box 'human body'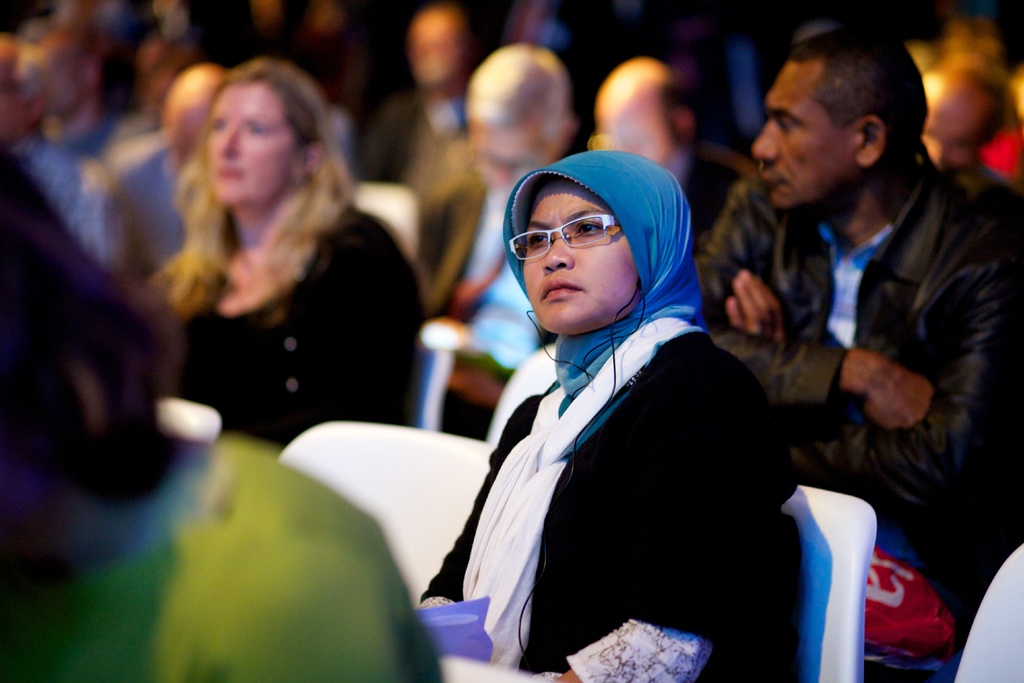
<region>238, 0, 296, 58</region>
